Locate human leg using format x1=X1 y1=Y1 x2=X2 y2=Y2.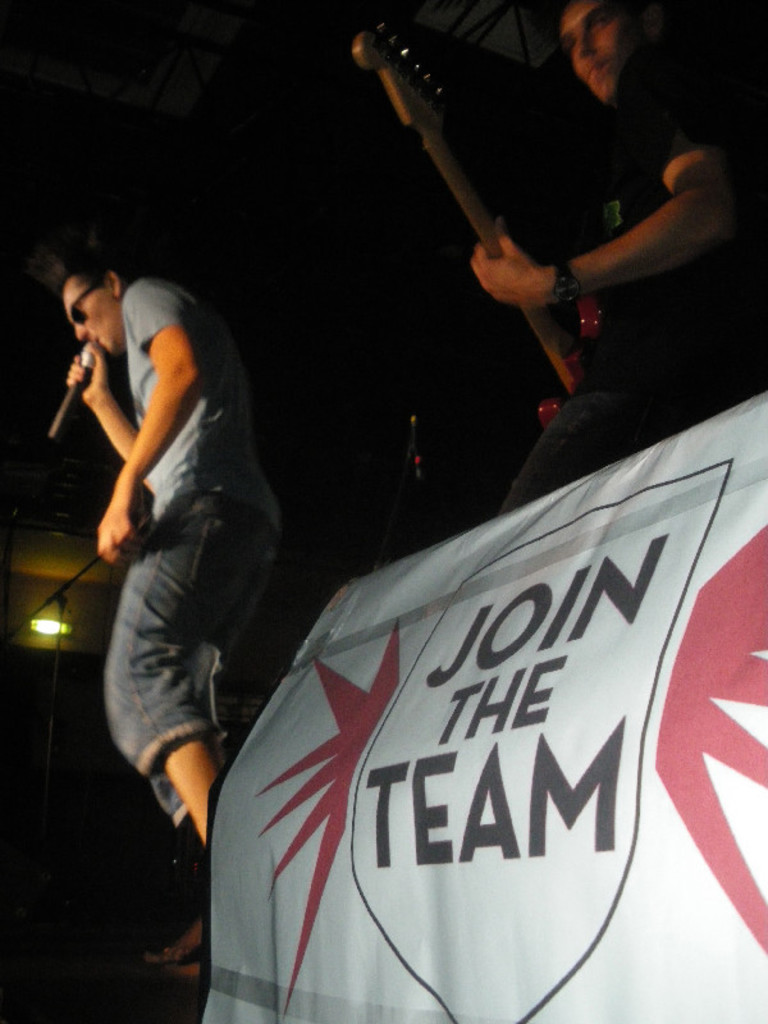
x1=503 y1=303 x2=762 y2=517.
